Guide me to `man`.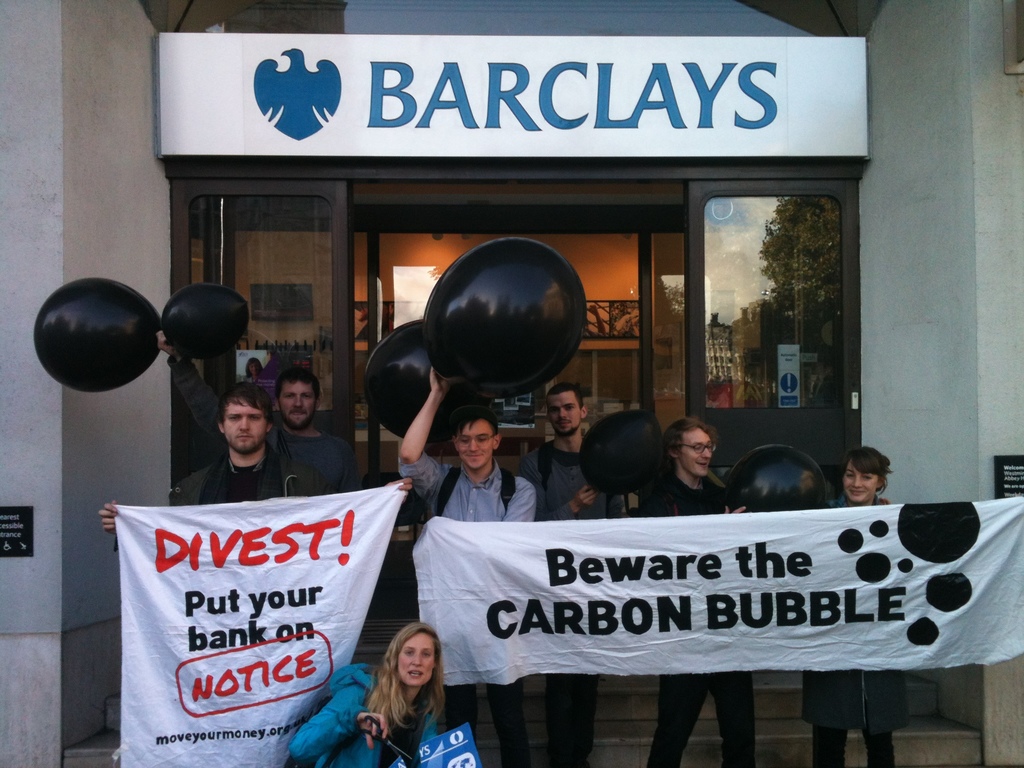
Guidance: (633, 417, 758, 767).
